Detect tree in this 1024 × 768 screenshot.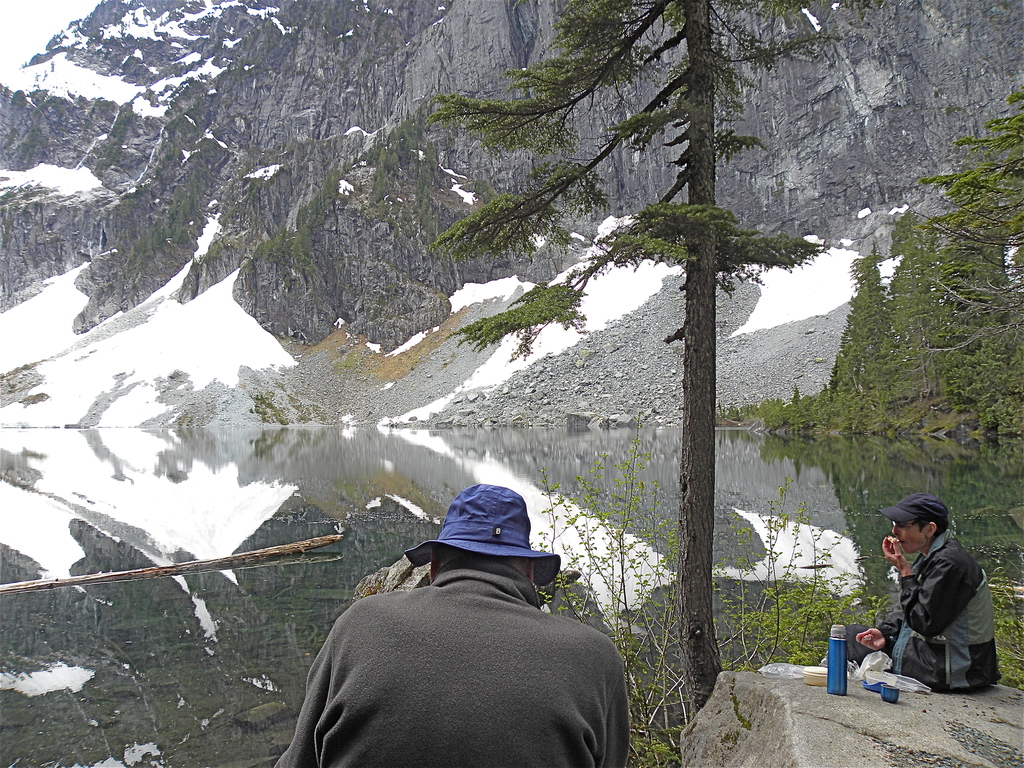
Detection: rect(425, 0, 858, 714).
